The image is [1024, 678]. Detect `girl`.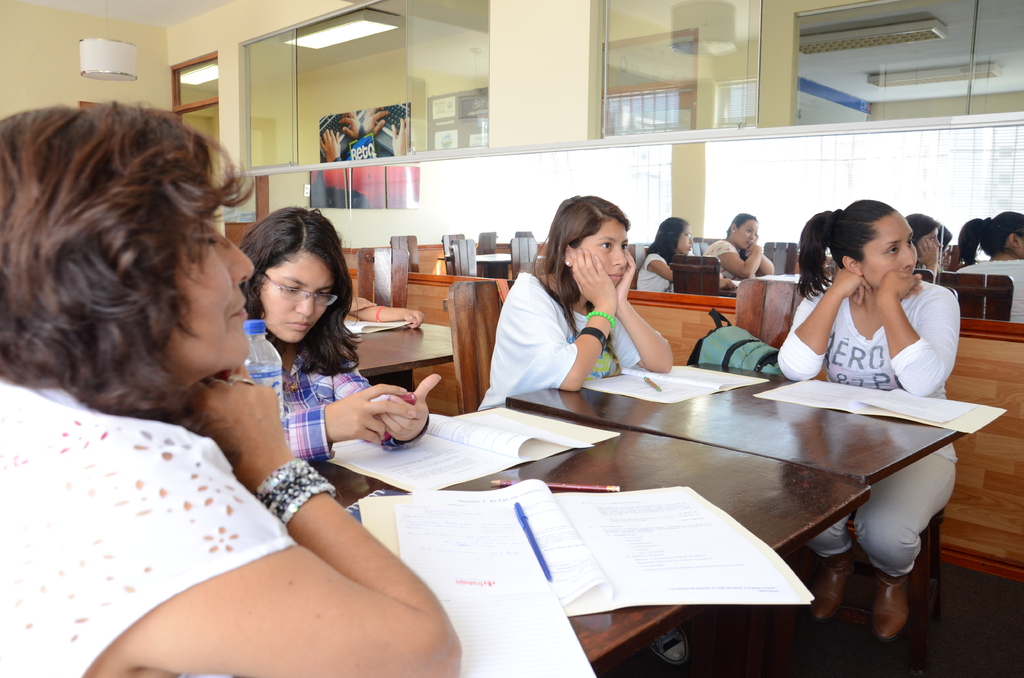
Detection: <region>904, 209, 941, 277</region>.
